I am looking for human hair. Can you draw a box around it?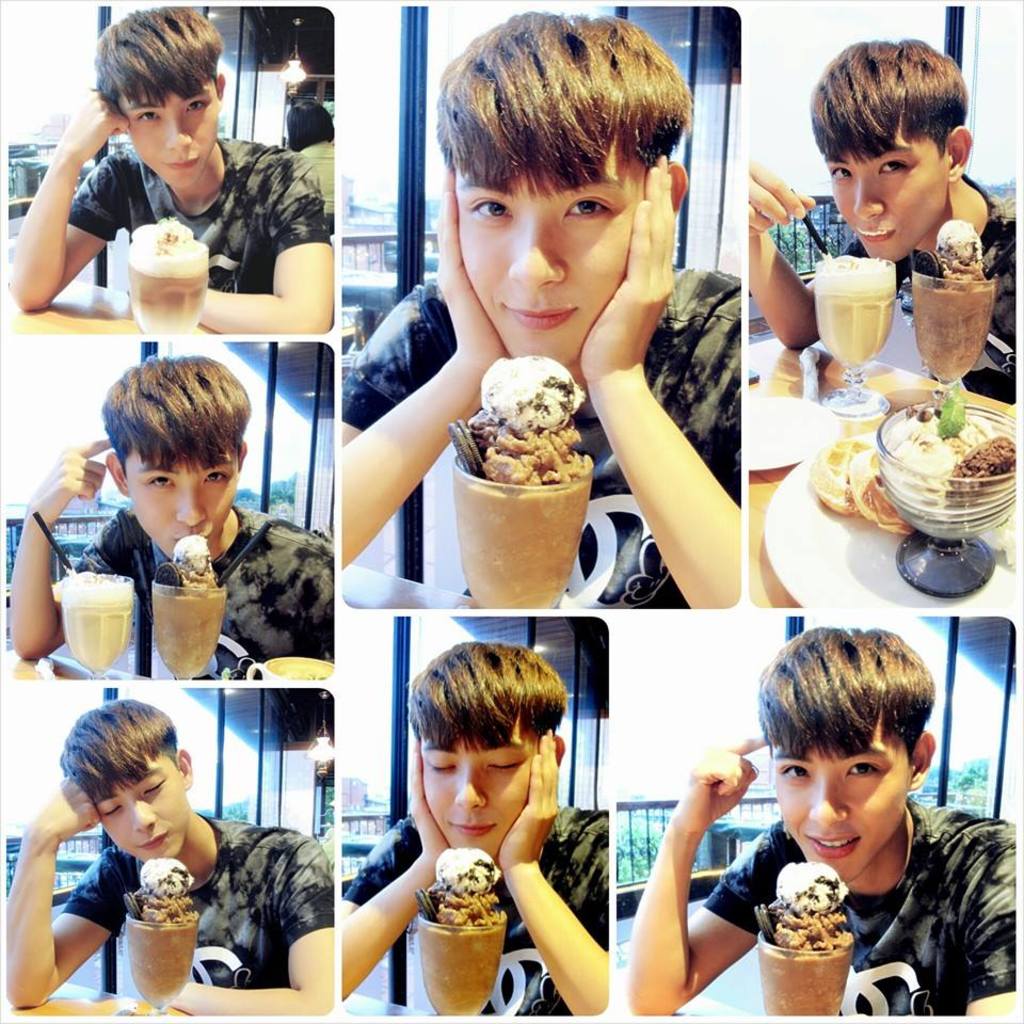
Sure, the bounding box is <bbox>403, 638, 573, 758</bbox>.
